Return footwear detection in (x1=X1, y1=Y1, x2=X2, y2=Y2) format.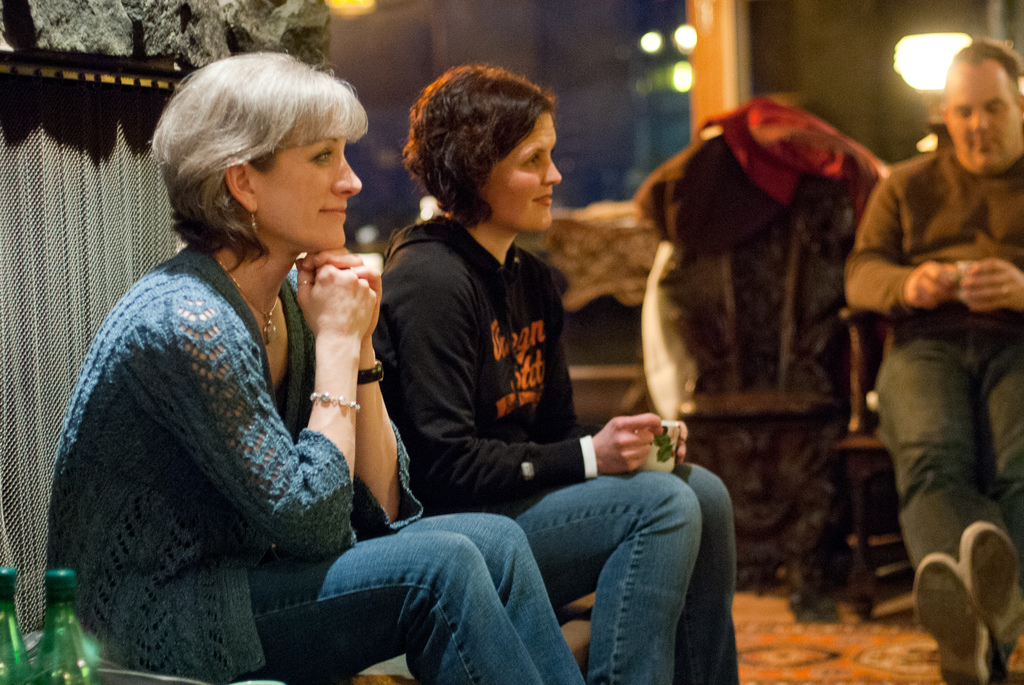
(x1=913, y1=552, x2=994, y2=684).
